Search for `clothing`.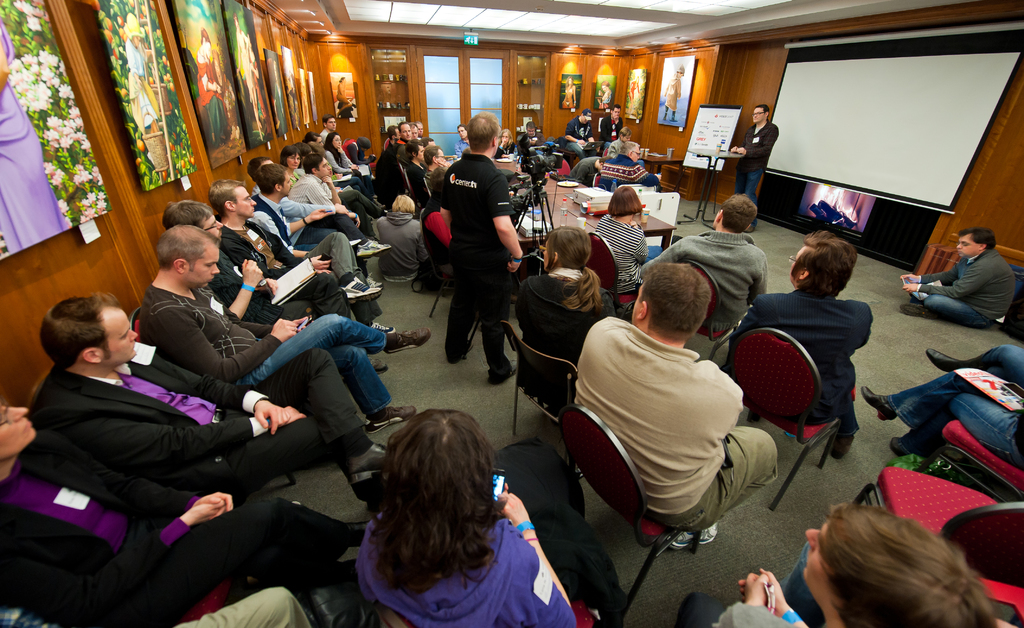
Found at bbox=[0, 12, 71, 254].
